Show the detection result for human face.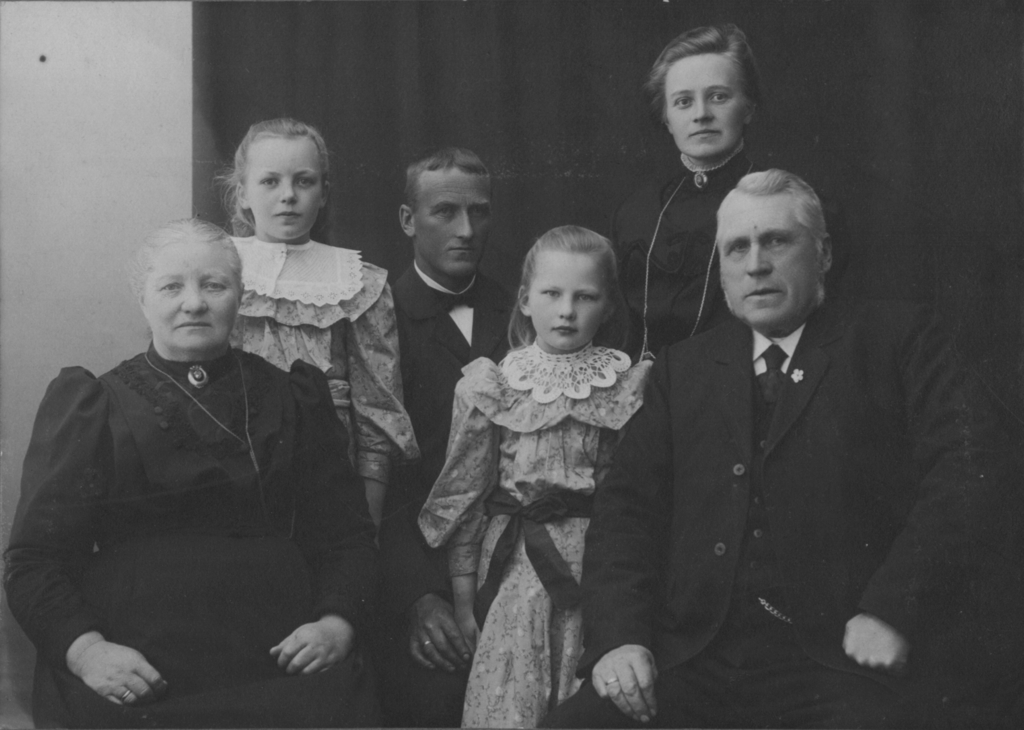
Rect(662, 53, 746, 161).
